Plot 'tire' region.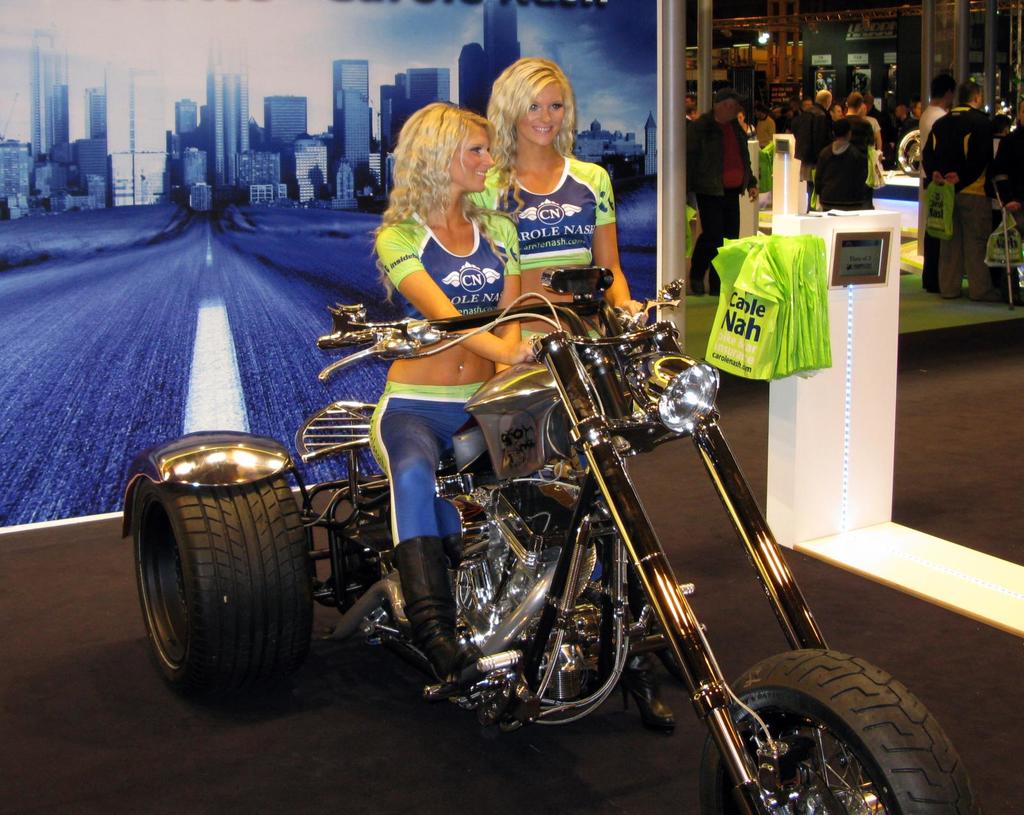
Plotted at rect(897, 123, 922, 177).
